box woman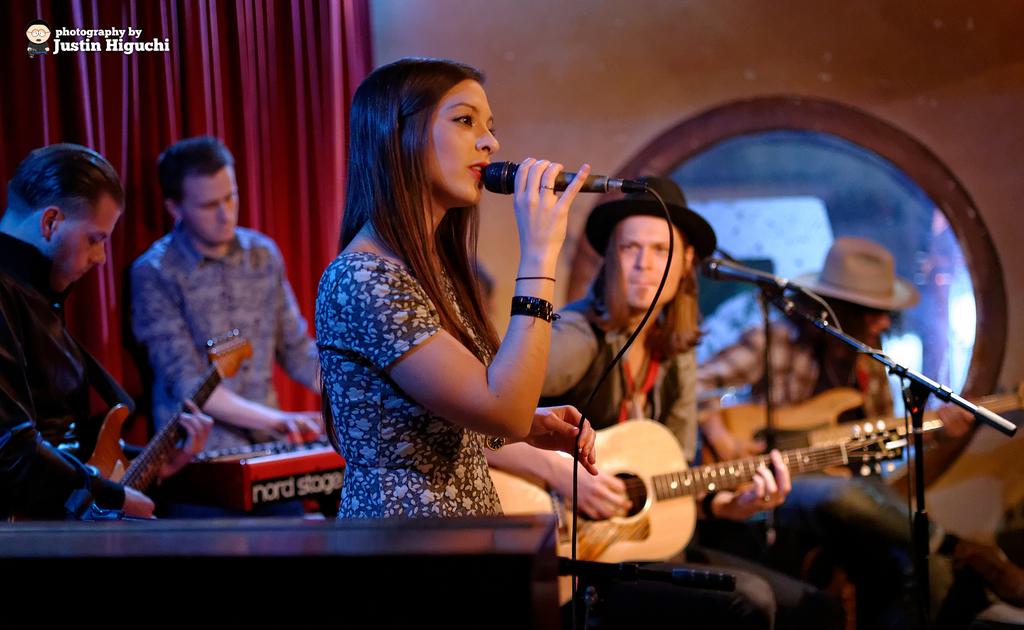
303/54/580/535
